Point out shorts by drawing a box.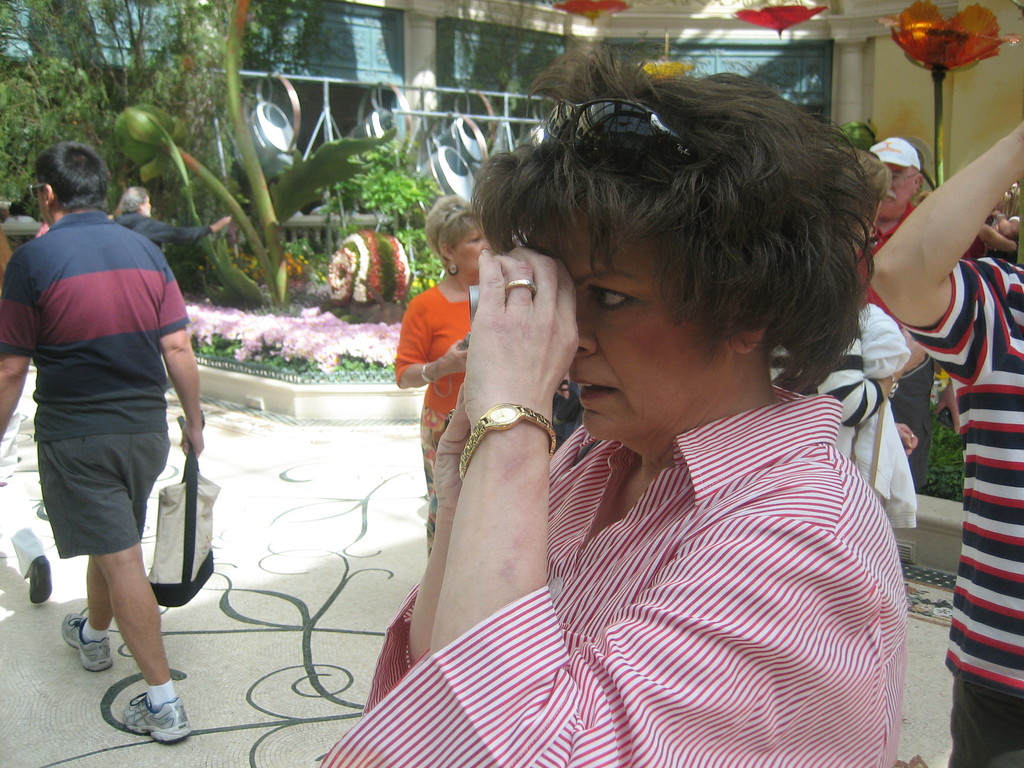
890/352/935/490.
